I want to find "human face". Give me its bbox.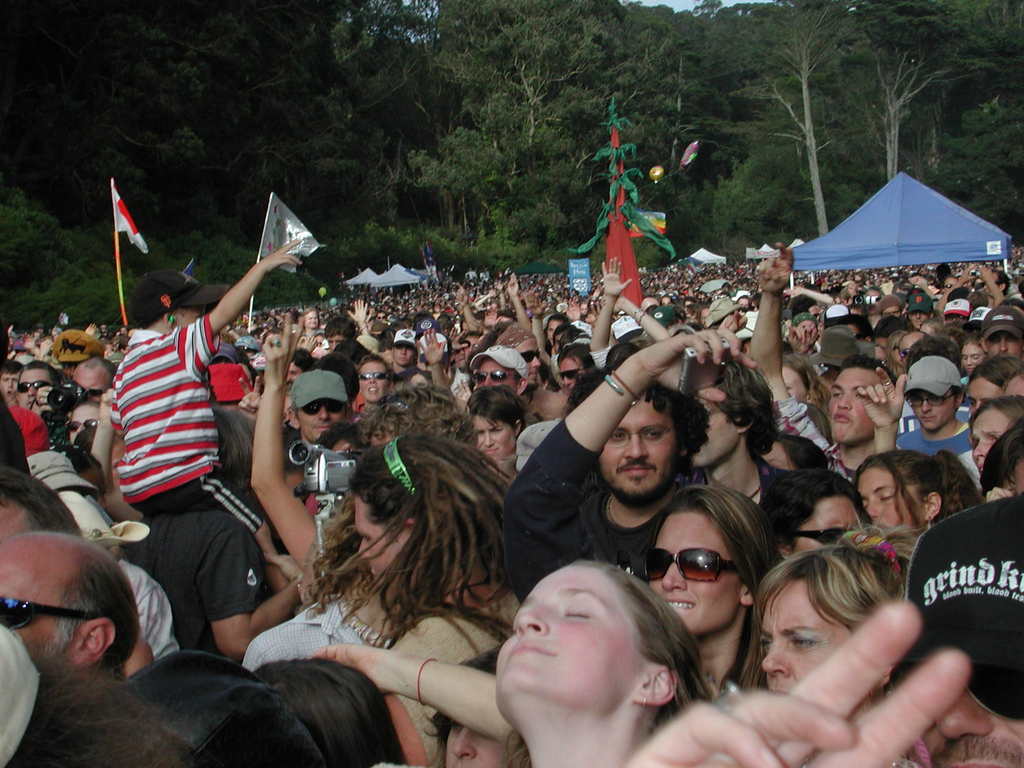
detection(927, 685, 1023, 767).
